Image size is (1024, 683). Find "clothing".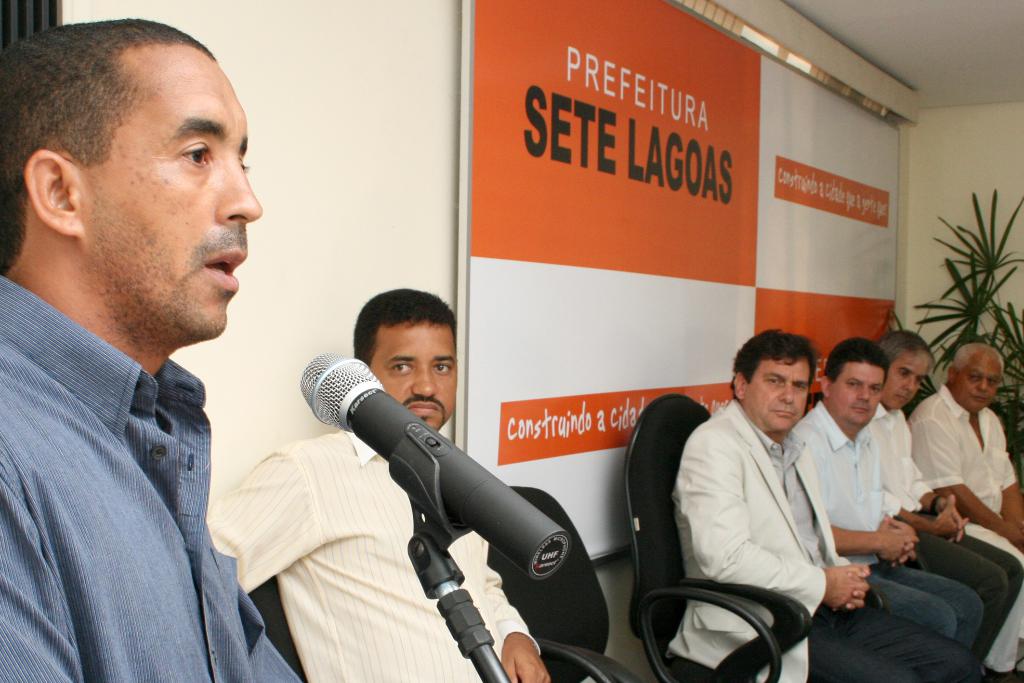
{"left": 0, "top": 276, "right": 296, "bottom": 682}.
